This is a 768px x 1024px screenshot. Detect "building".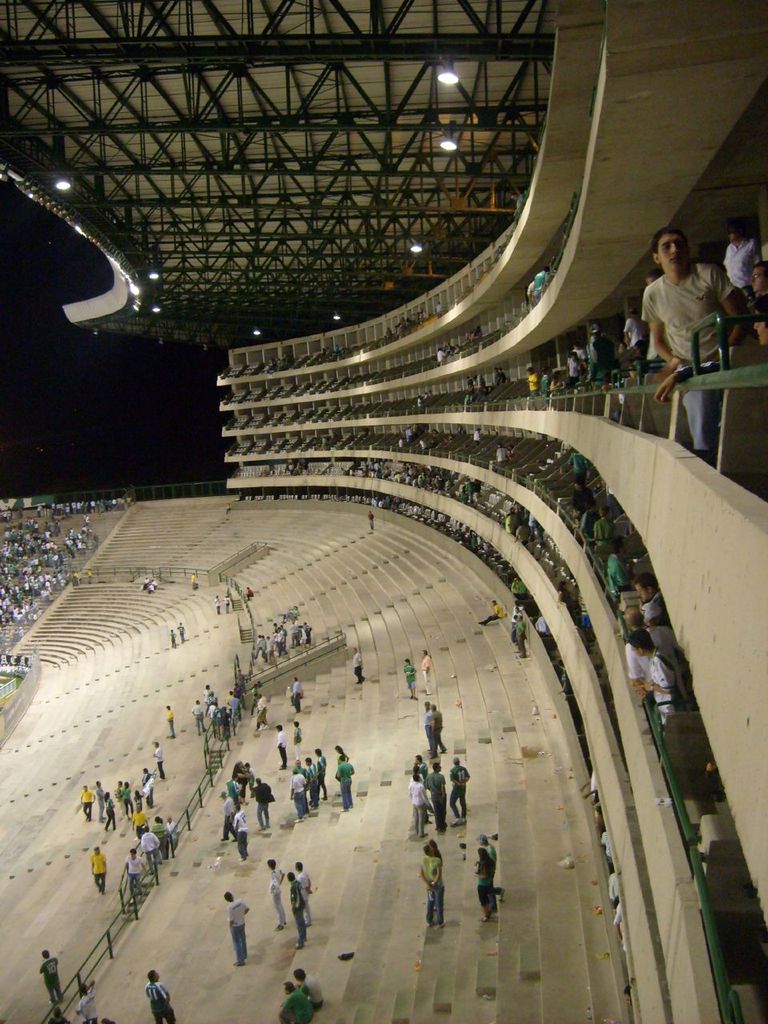
rect(0, 0, 767, 1023).
